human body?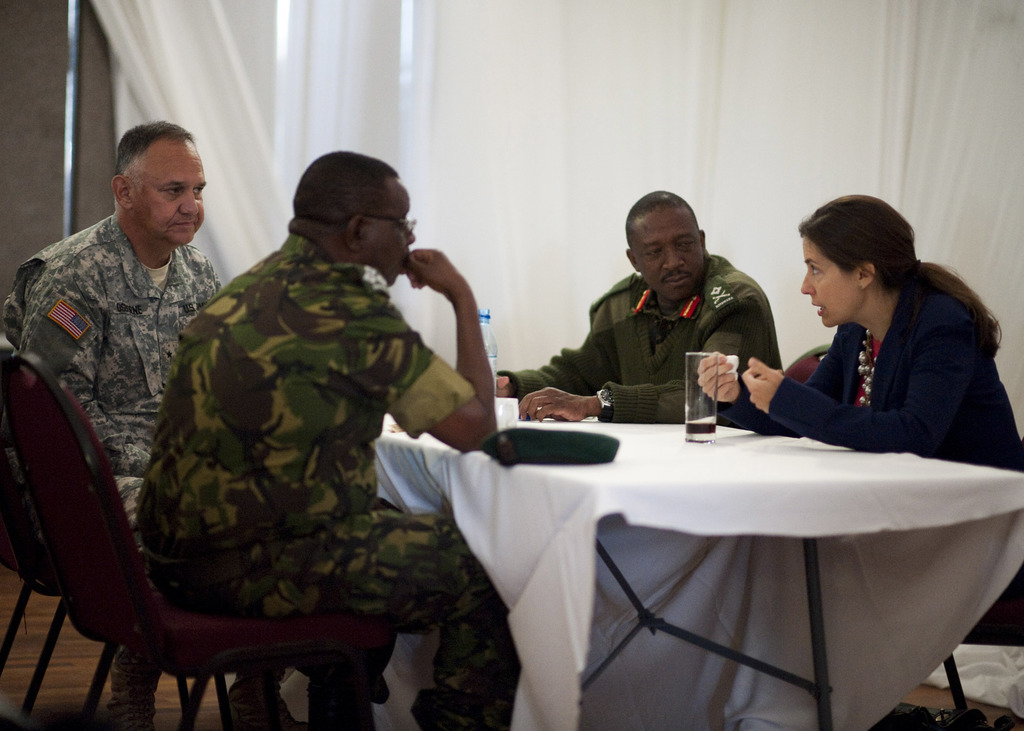
490 255 788 425
